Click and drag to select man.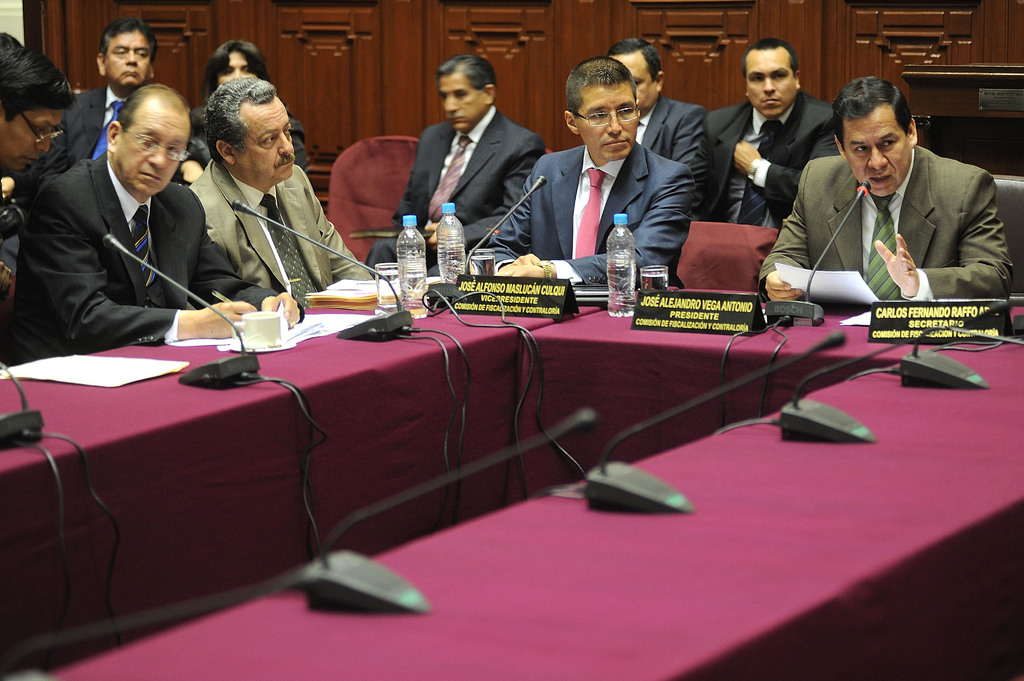
Selection: box(488, 56, 698, 295).
